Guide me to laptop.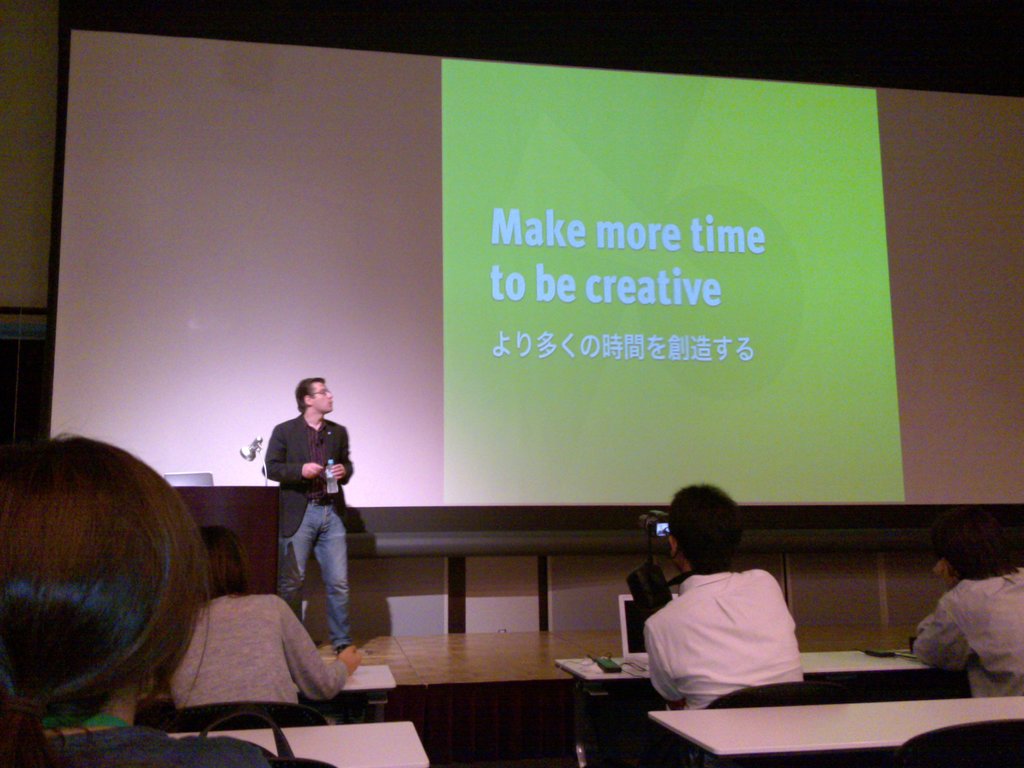
Guidance: crop(618, 592, 677, 673).
